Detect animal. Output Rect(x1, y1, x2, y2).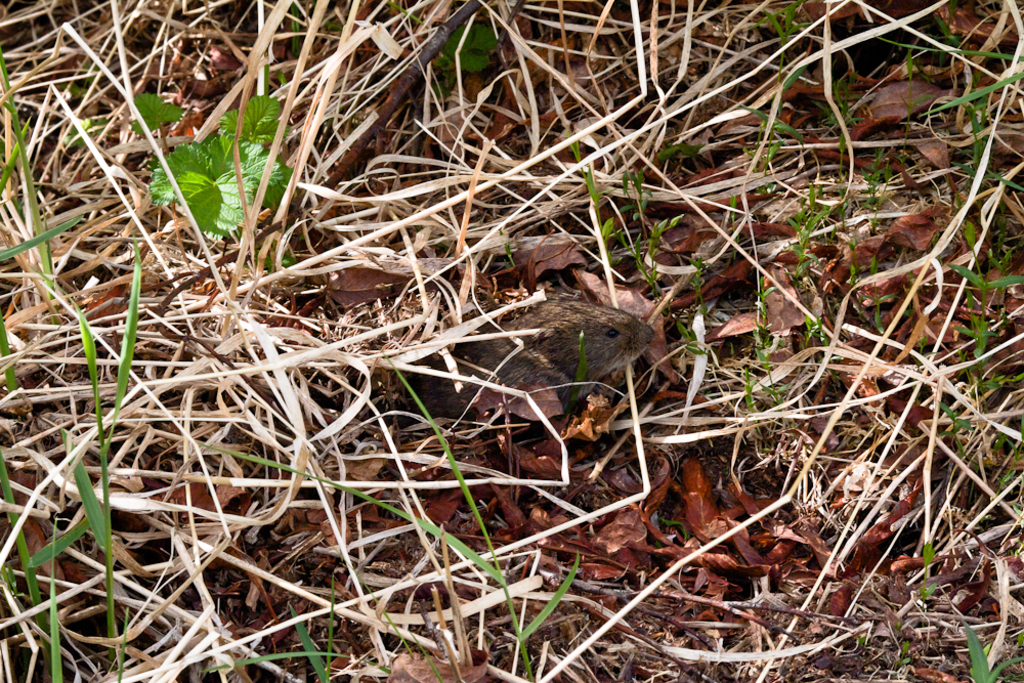
Rect(398, 300, 657, 415).
